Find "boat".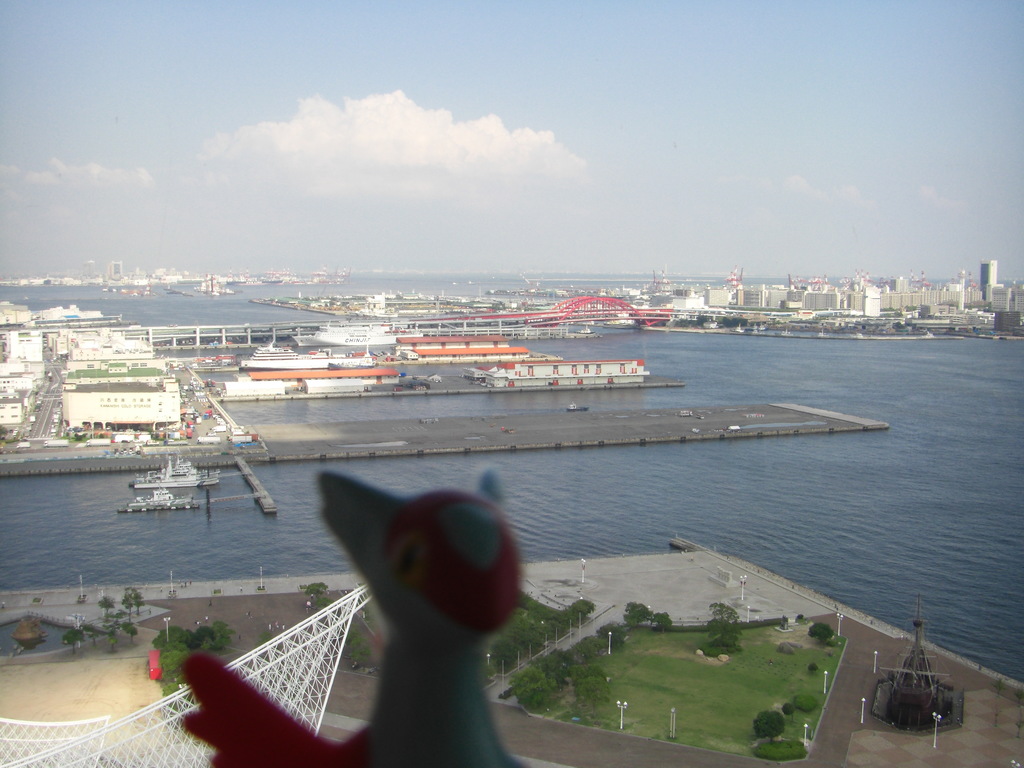
box=[131, 454, 219, 485].
